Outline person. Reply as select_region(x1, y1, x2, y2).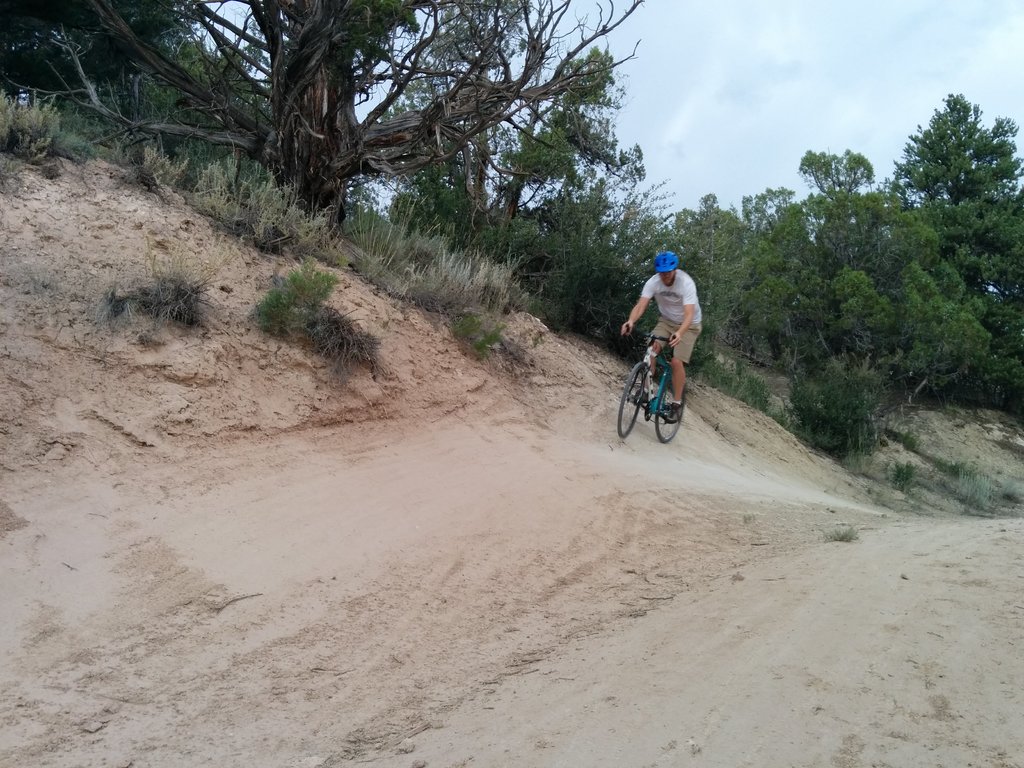
select_region(622, 250, 708, 419).
